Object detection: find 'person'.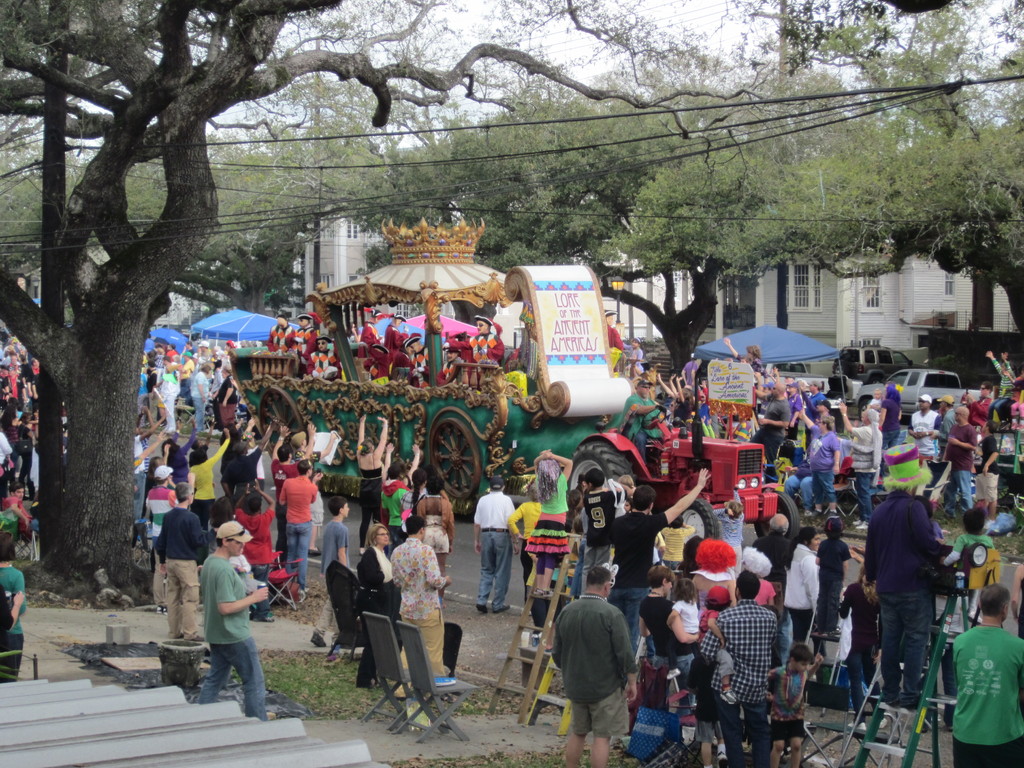
[945,584,1023,767].
